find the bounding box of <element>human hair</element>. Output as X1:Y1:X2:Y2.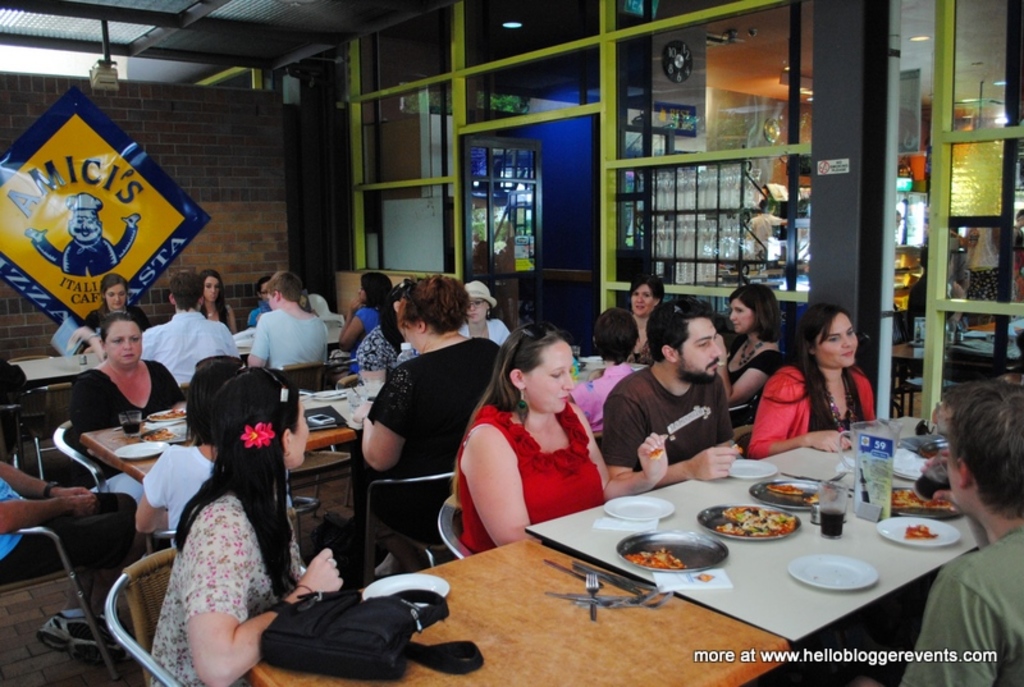
754:302:876:432.
